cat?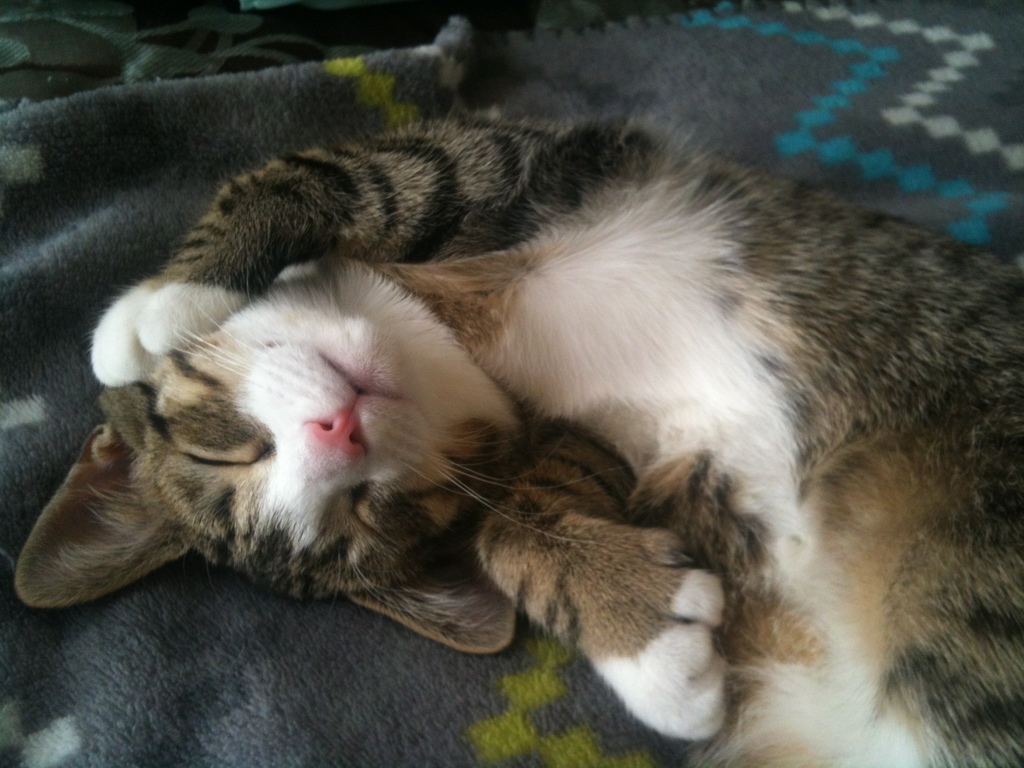
13, 103, 1023, 767
